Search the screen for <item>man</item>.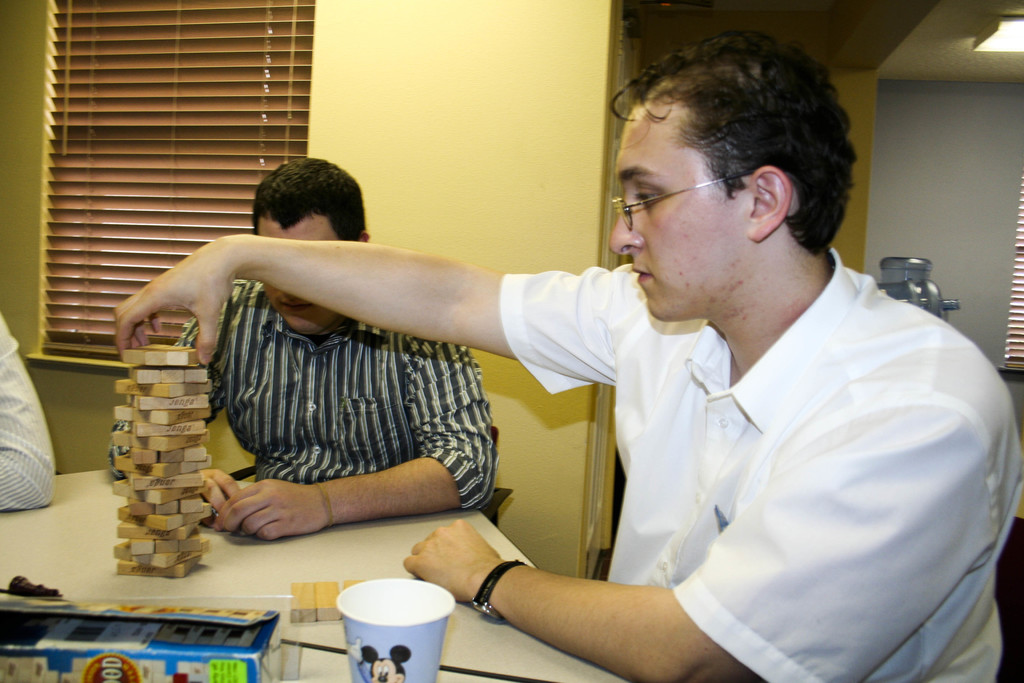
Found at <bbox>185, 67, 968, 680</bbox>.
